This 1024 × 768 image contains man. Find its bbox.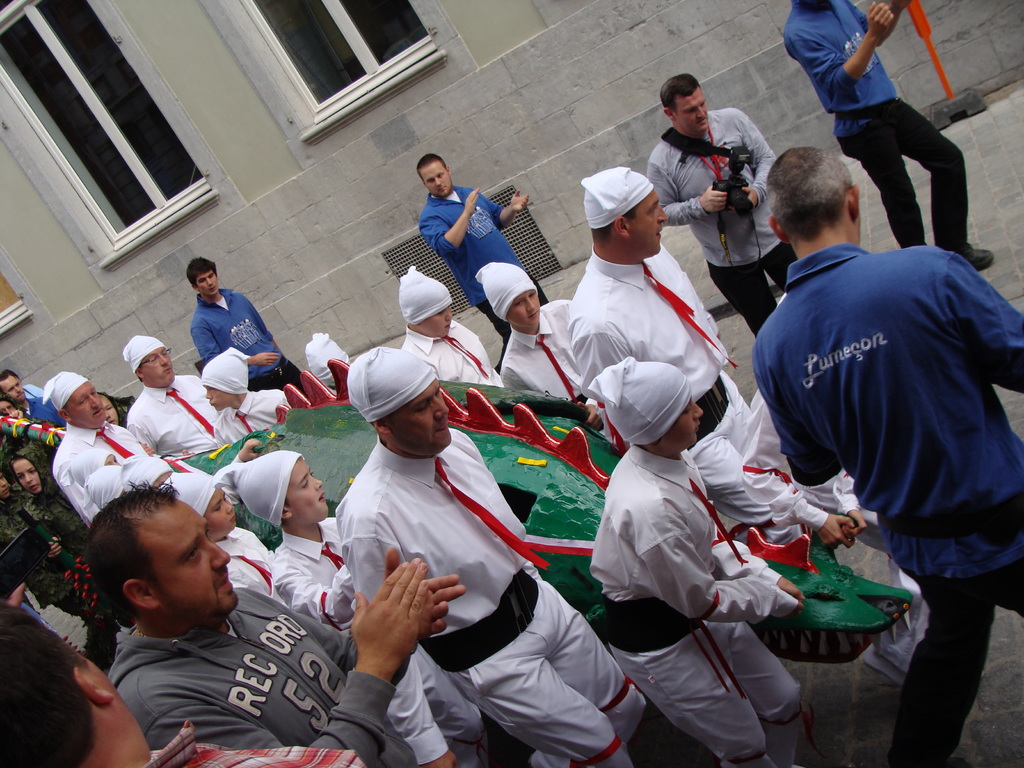
crop(81, 483, 465, 767).
